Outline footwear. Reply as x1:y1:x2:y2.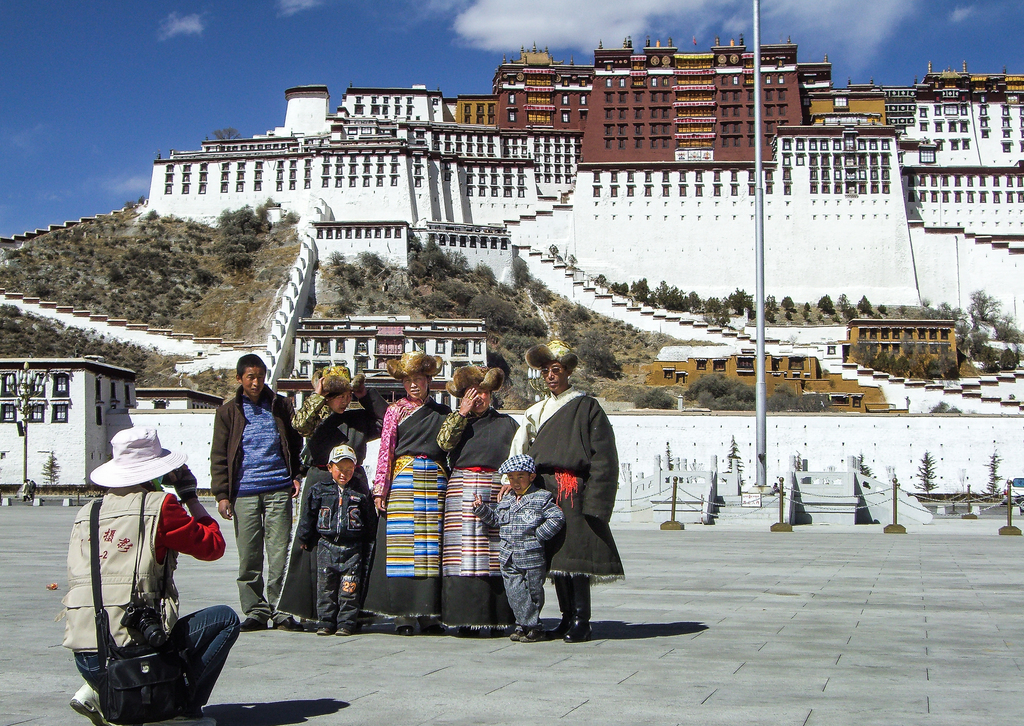
478:627:502:637.
